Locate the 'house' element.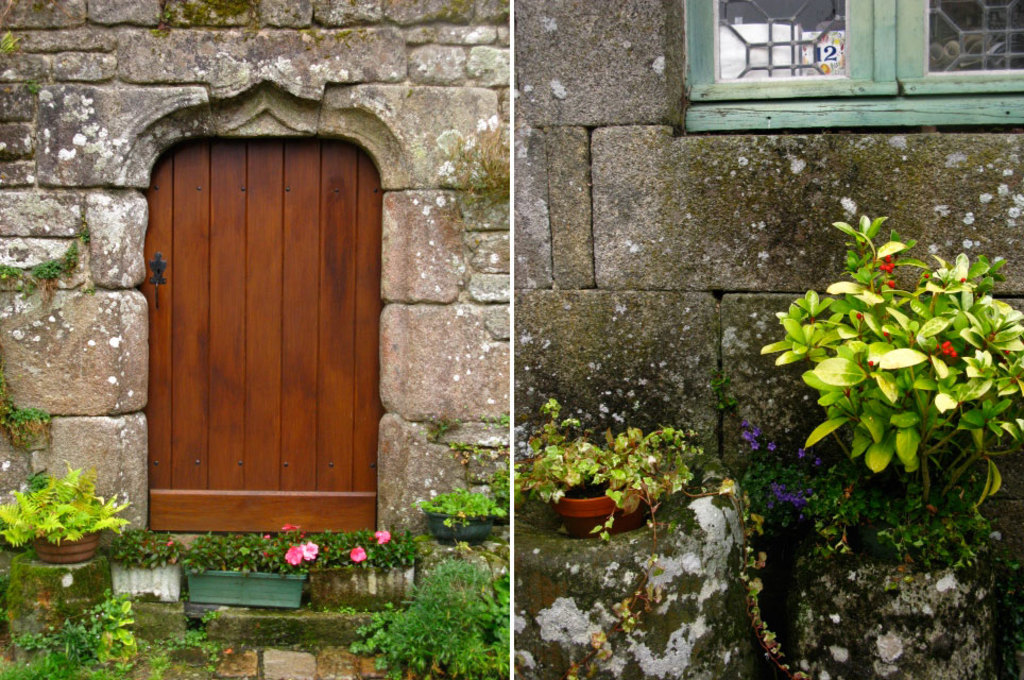
Element bbox: crop(0, 0, 510, 679).
